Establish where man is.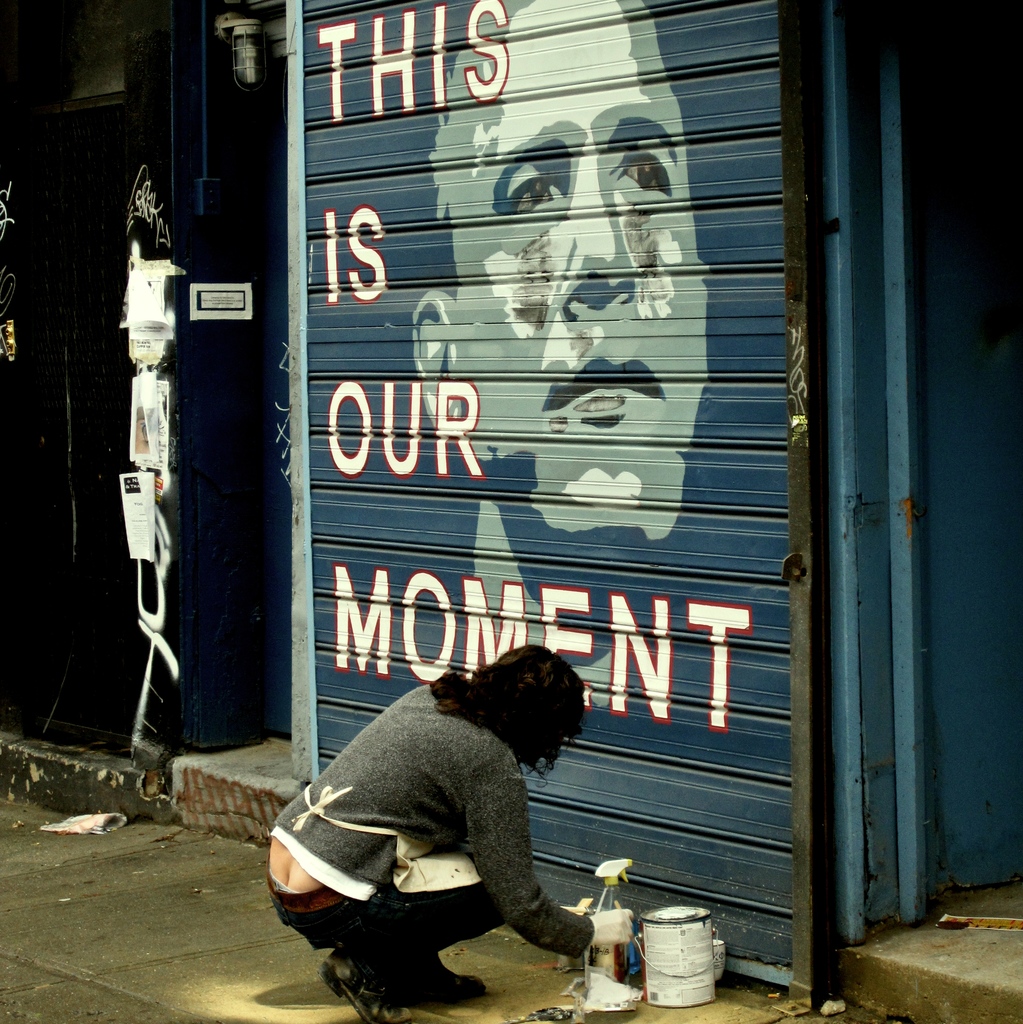
Established at (412,0,708,701).
